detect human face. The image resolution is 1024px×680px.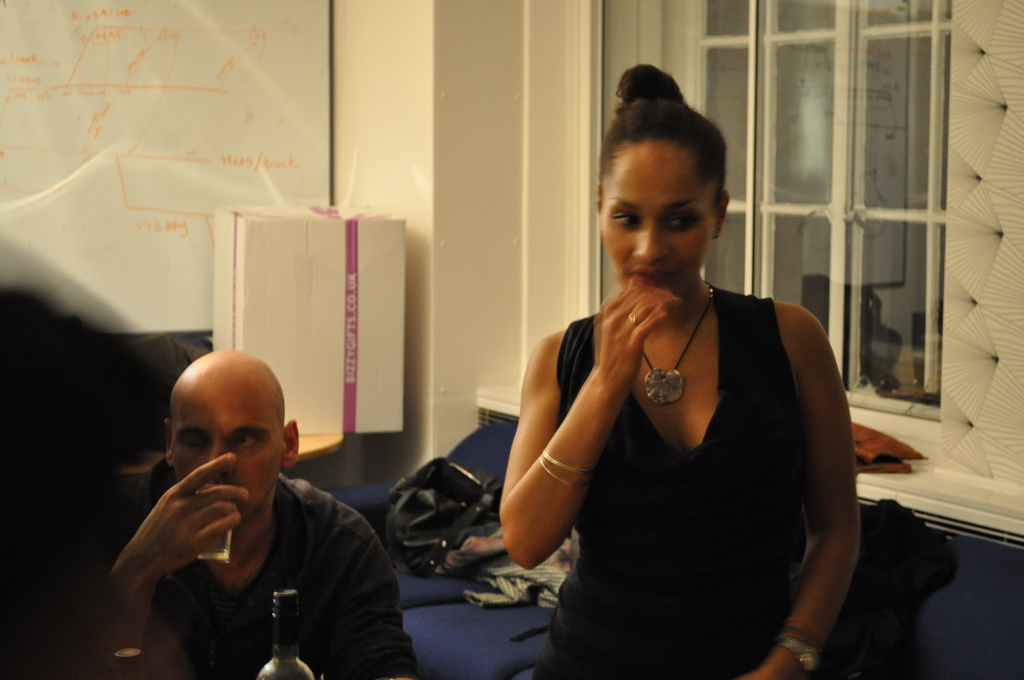
left=600, top=138, right=712, bottom=282.
